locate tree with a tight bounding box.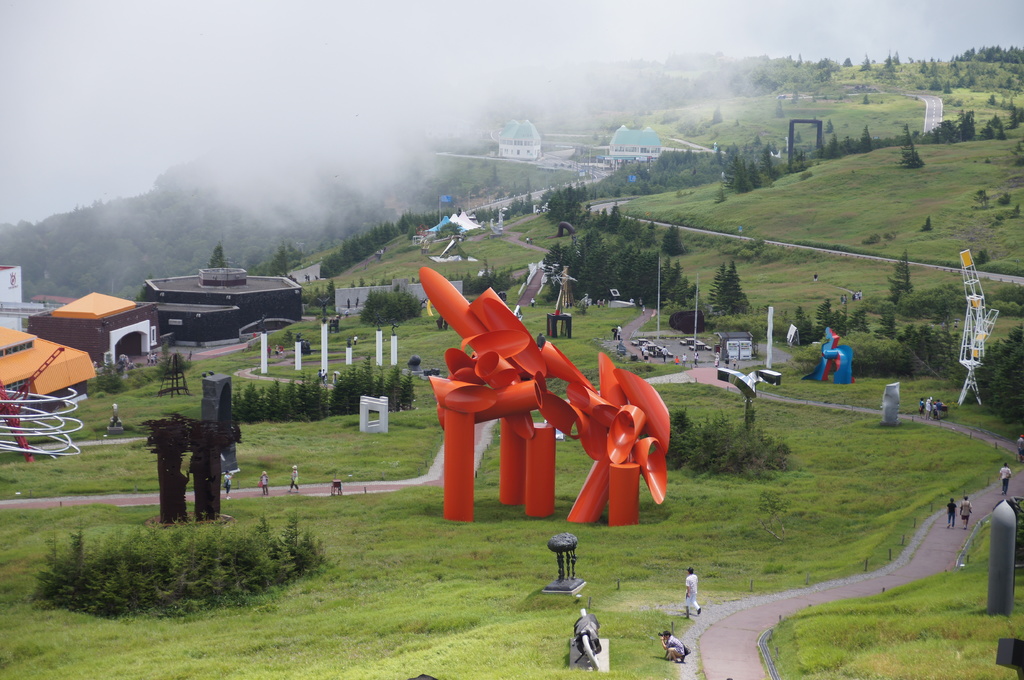
region(209, 241, 230, 269).
